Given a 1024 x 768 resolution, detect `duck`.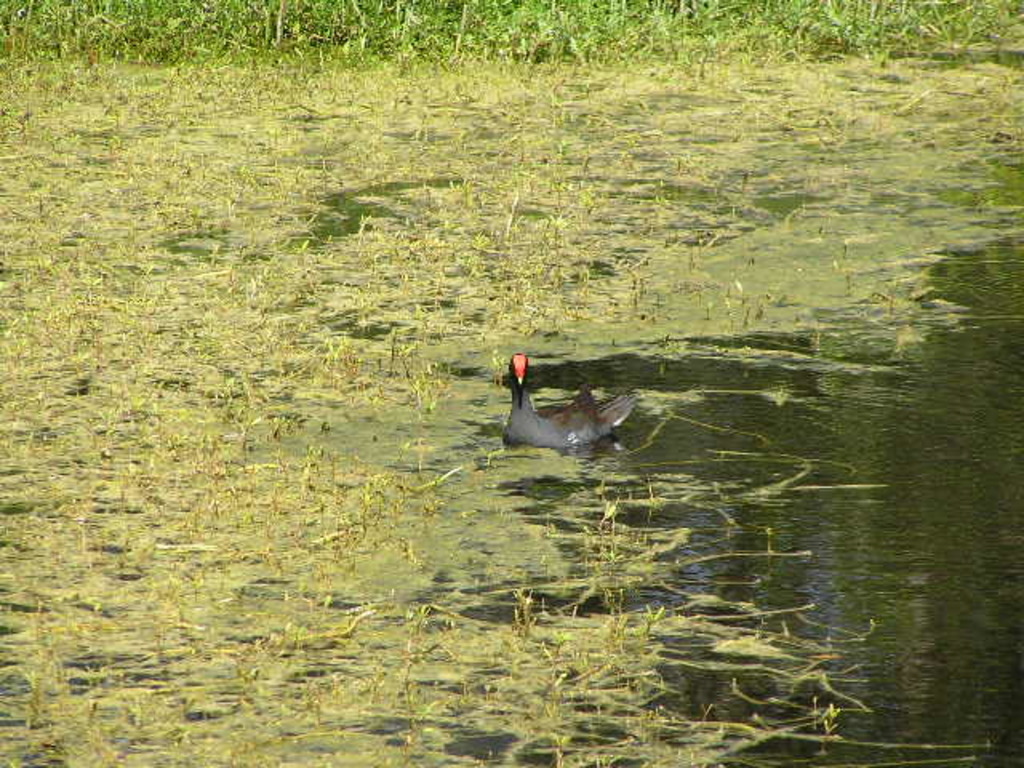
bbox=(478, 354, 643, 462).
